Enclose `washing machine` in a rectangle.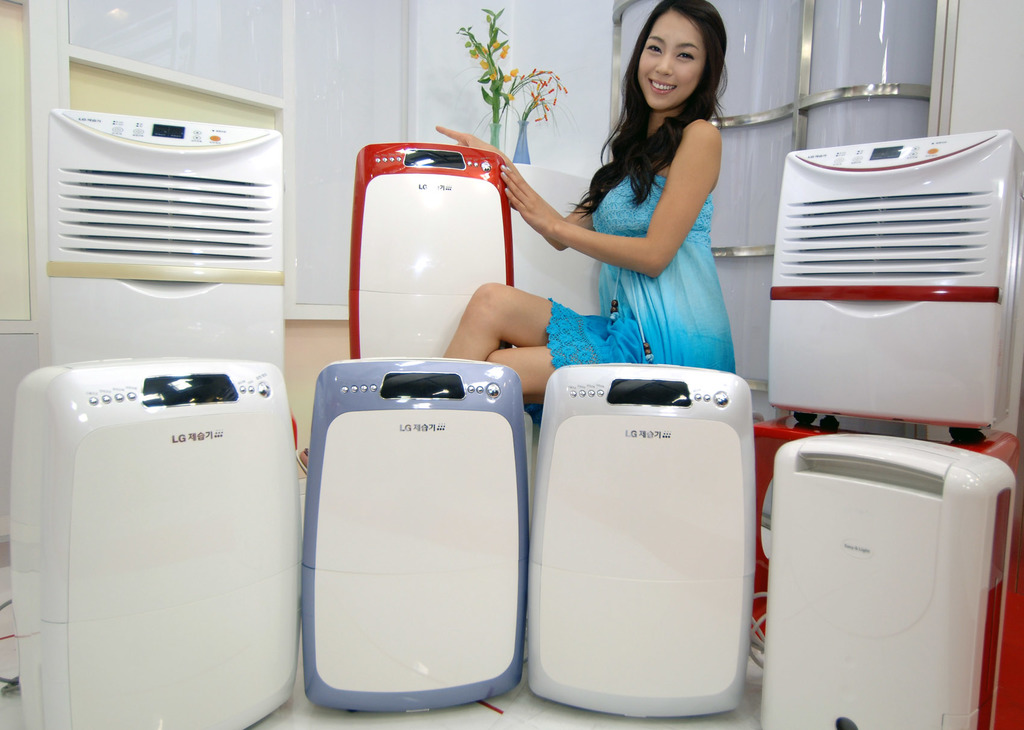
[x1=2, y1=362, x2=301, y2=729].
